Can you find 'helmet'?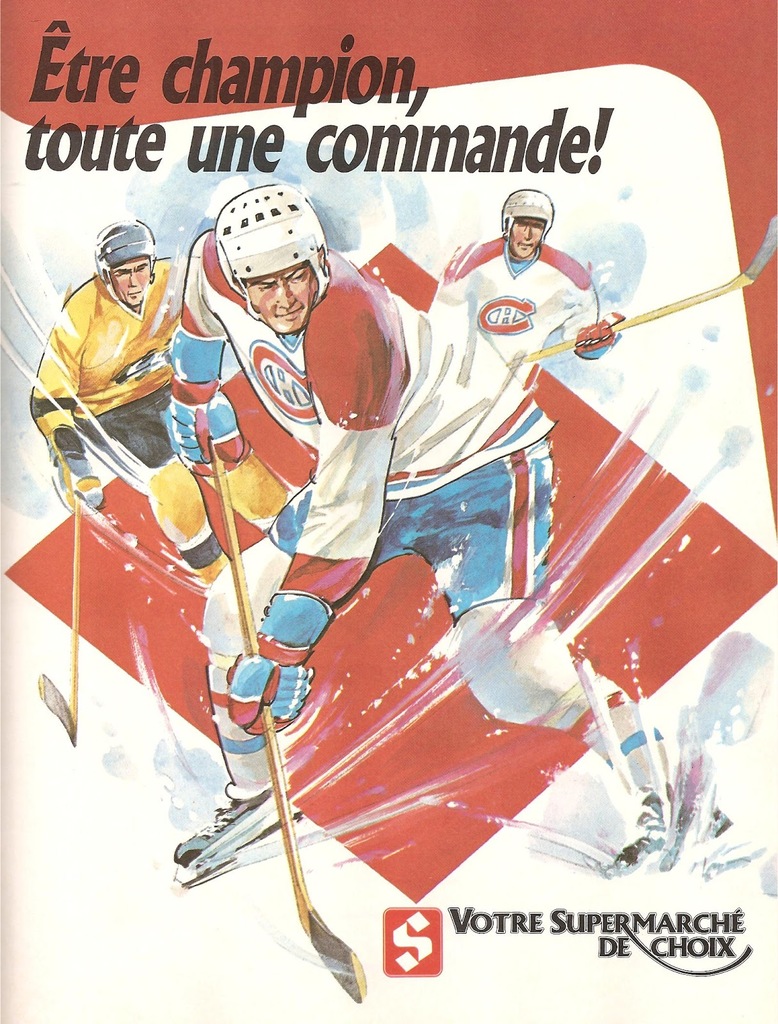
Yes, bounding box: [x1=496, y1=187, x2=552, y2=260].
